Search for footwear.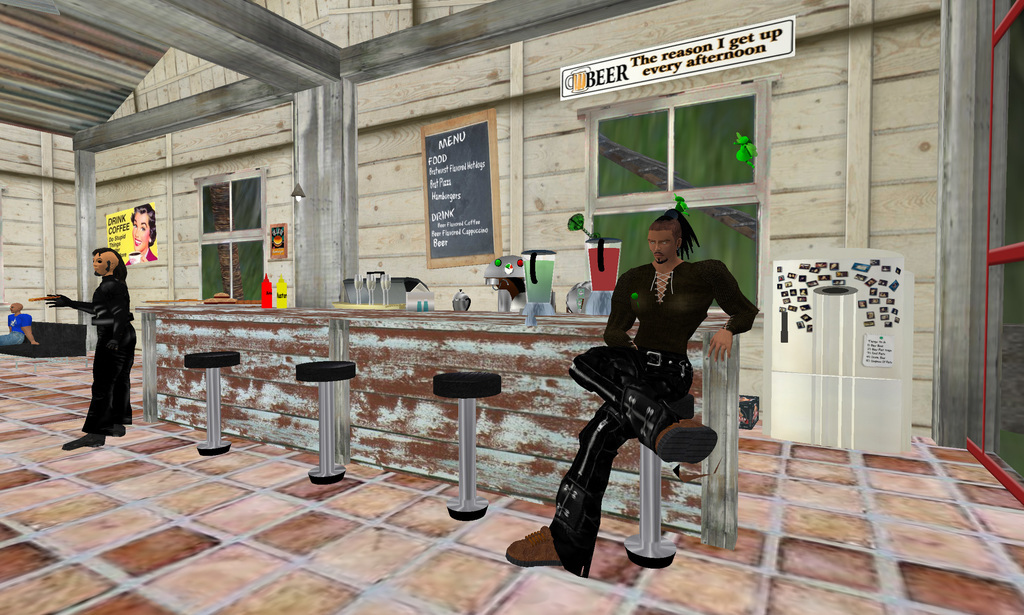
Found at box=[65, 431, 108, 449].
